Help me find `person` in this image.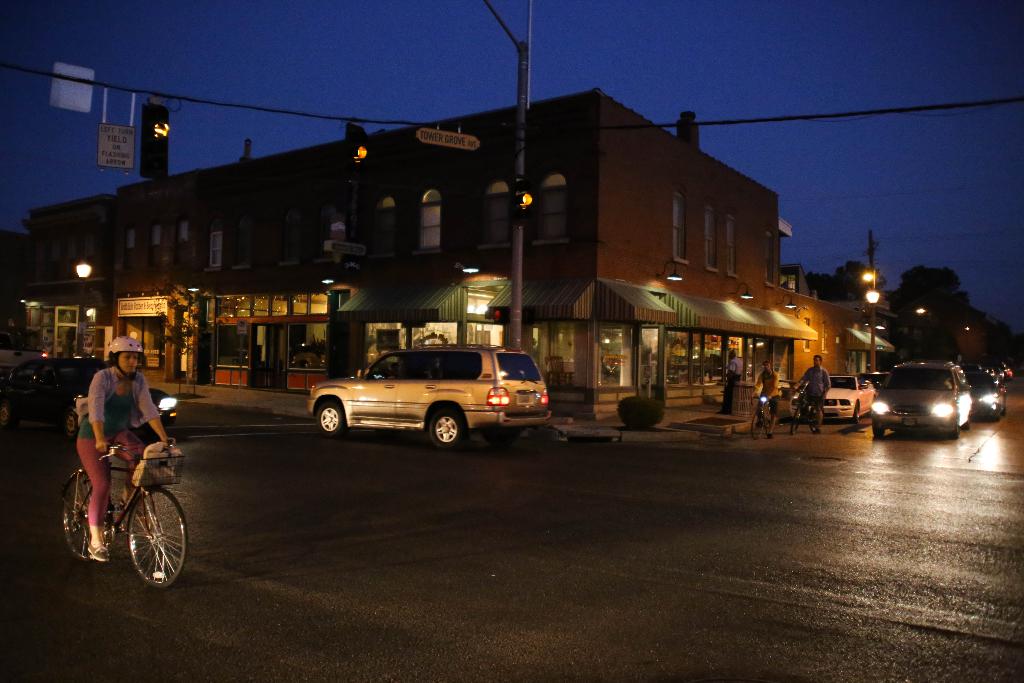
Found it: bbox=(67, 336, 168, 578).
